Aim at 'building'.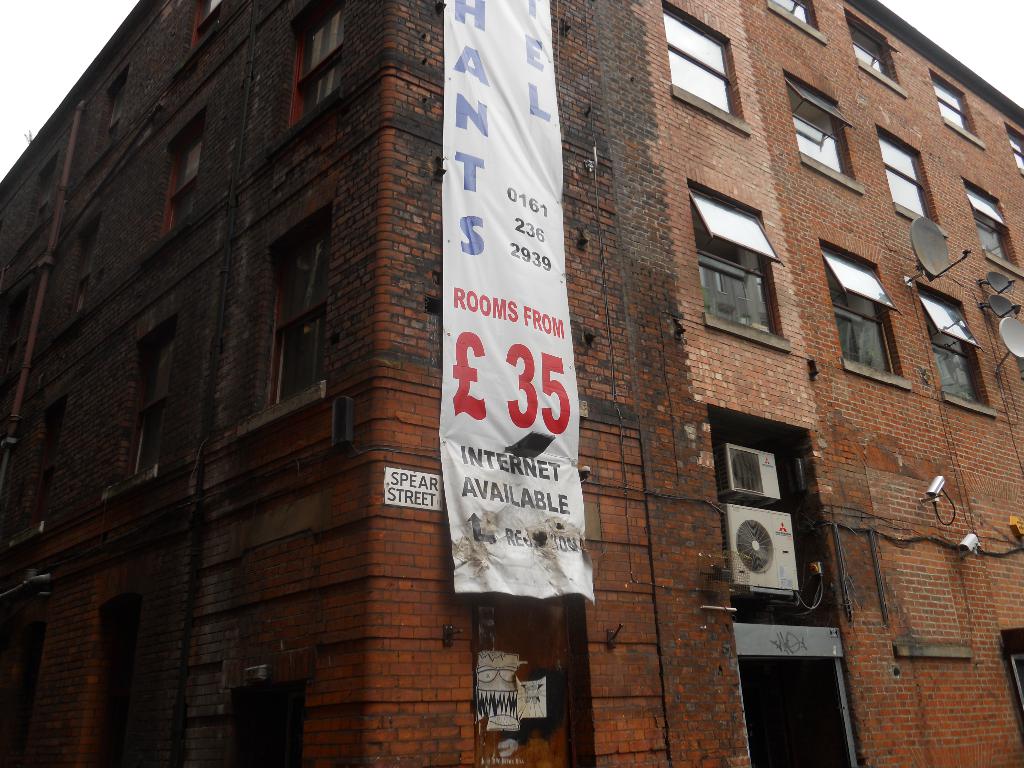
Aimed at pyautogui.locateOnScreen(0, 1, 1019, 767).
